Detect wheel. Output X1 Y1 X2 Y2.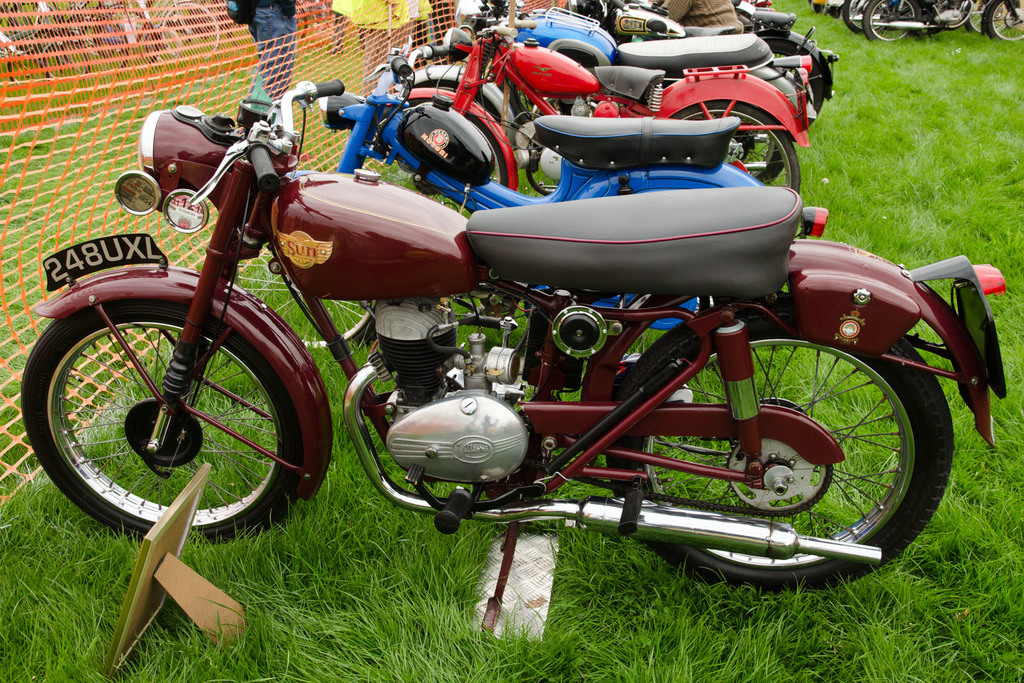
399 67 527 147.
